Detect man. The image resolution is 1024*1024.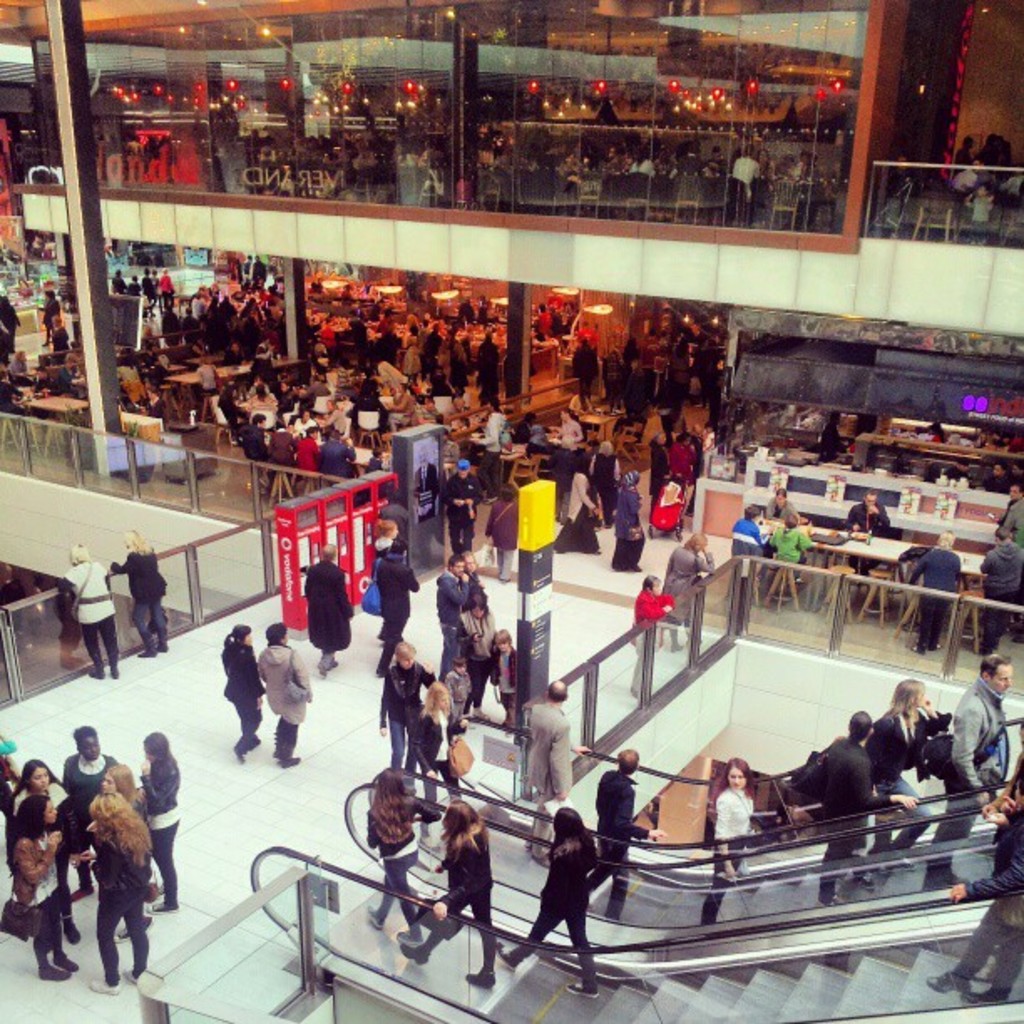
[x1=813, y1=714, x2=917, y2=907].
